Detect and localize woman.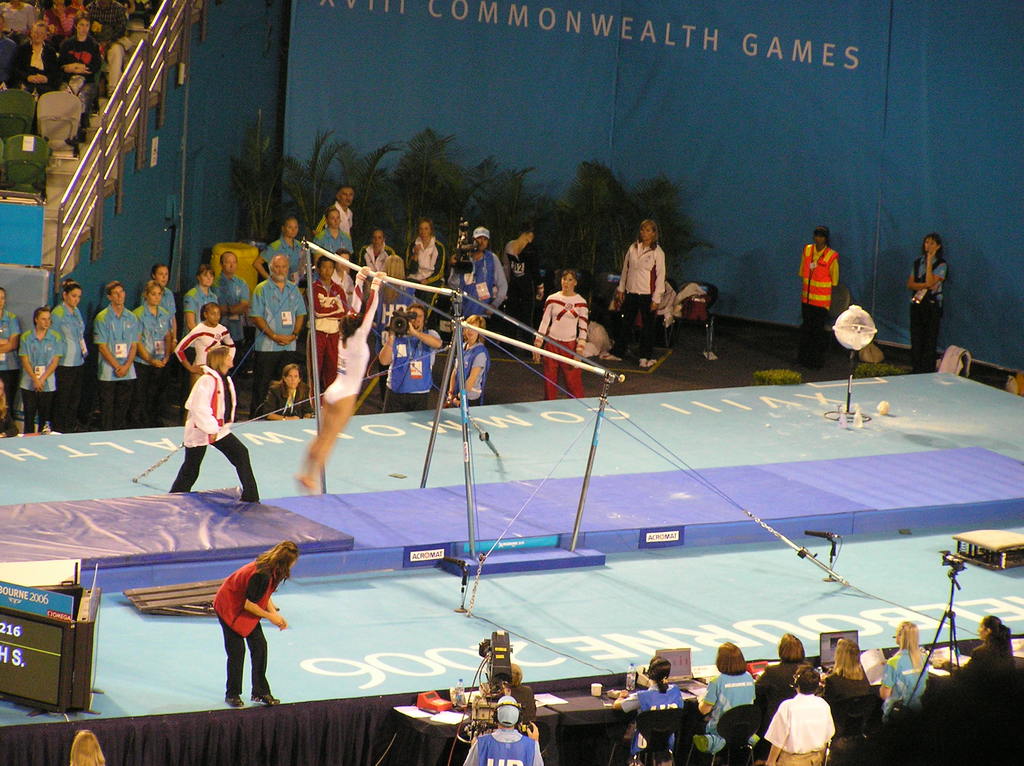
Localized at (left=309, top=207, right=351, bottom=273).
